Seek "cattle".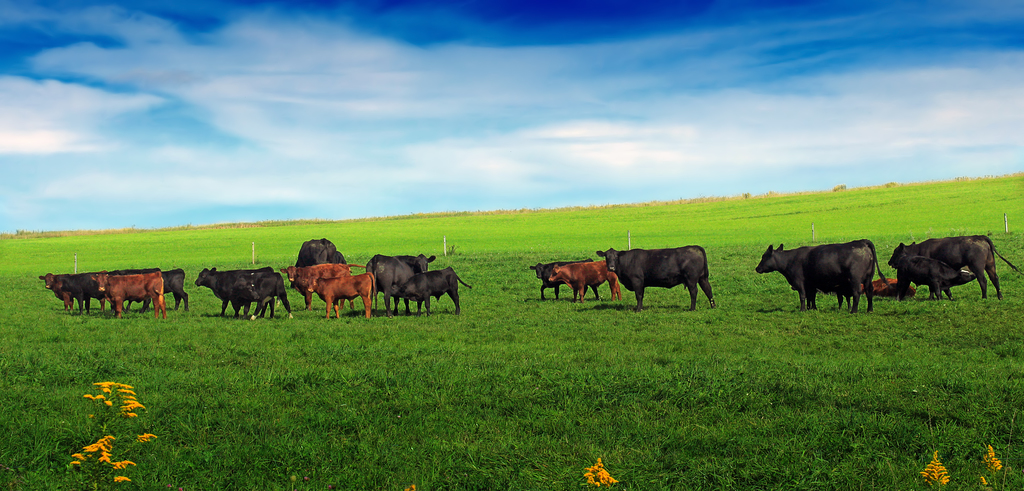
select_region(365, 253, 433, 316).
